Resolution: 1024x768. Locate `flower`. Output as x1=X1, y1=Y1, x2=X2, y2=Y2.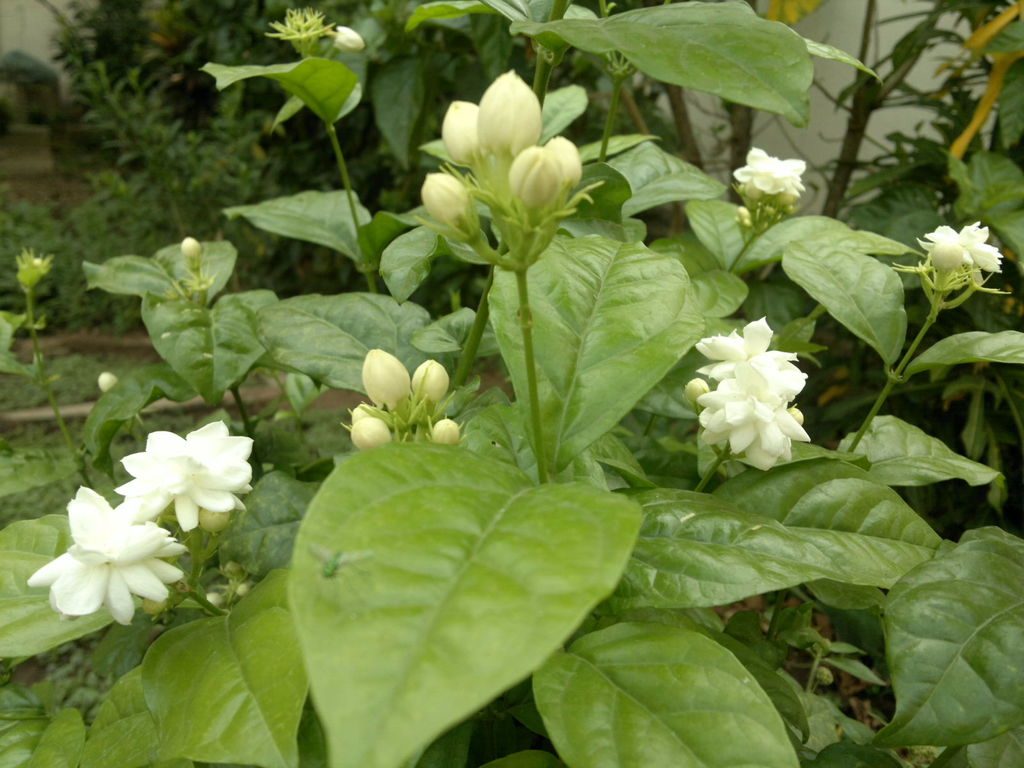
x1=694, y1=384, x2=809, y2=470.
